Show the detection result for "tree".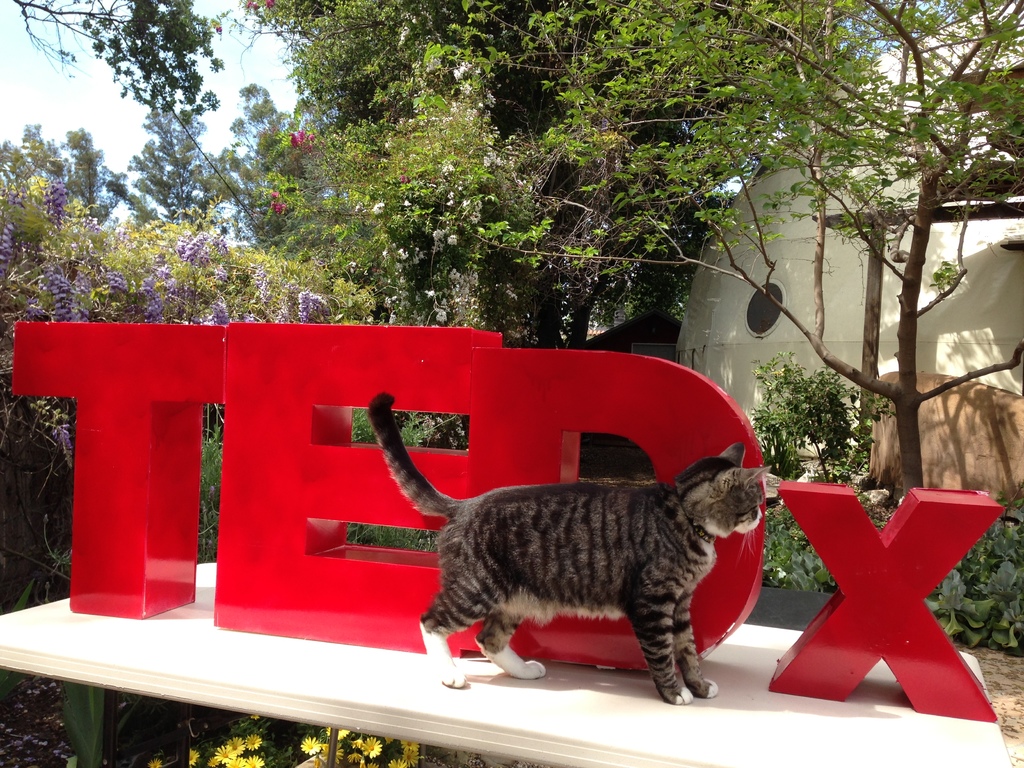
x1=106 y1=118 x2=244 y2=220.
